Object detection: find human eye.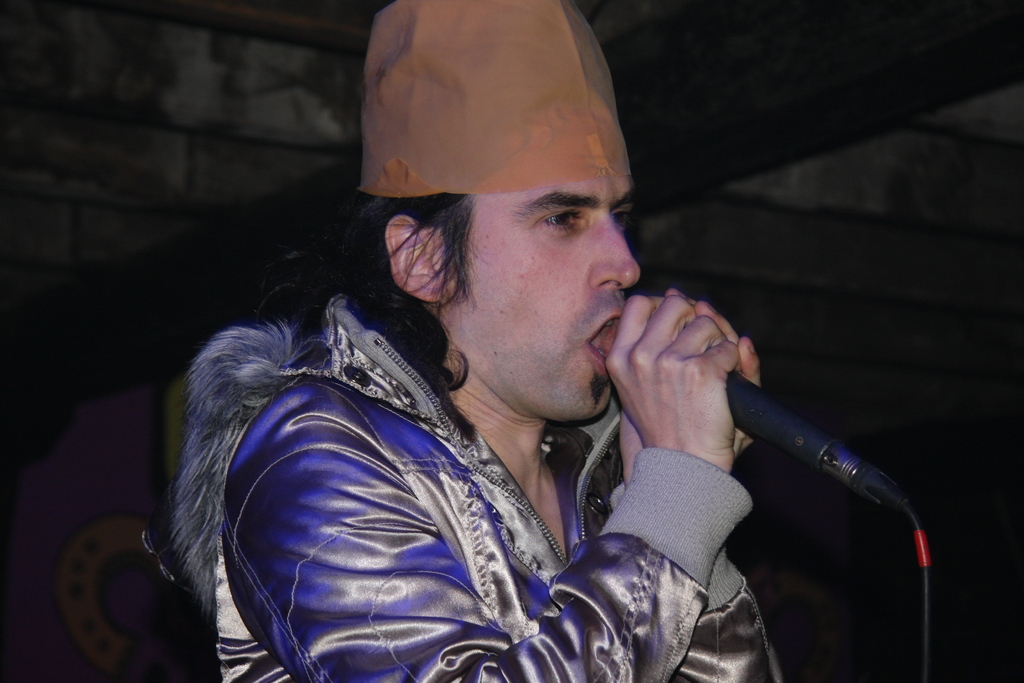
pyautogui.locateOnScreen(534, 204, 587, 236).
